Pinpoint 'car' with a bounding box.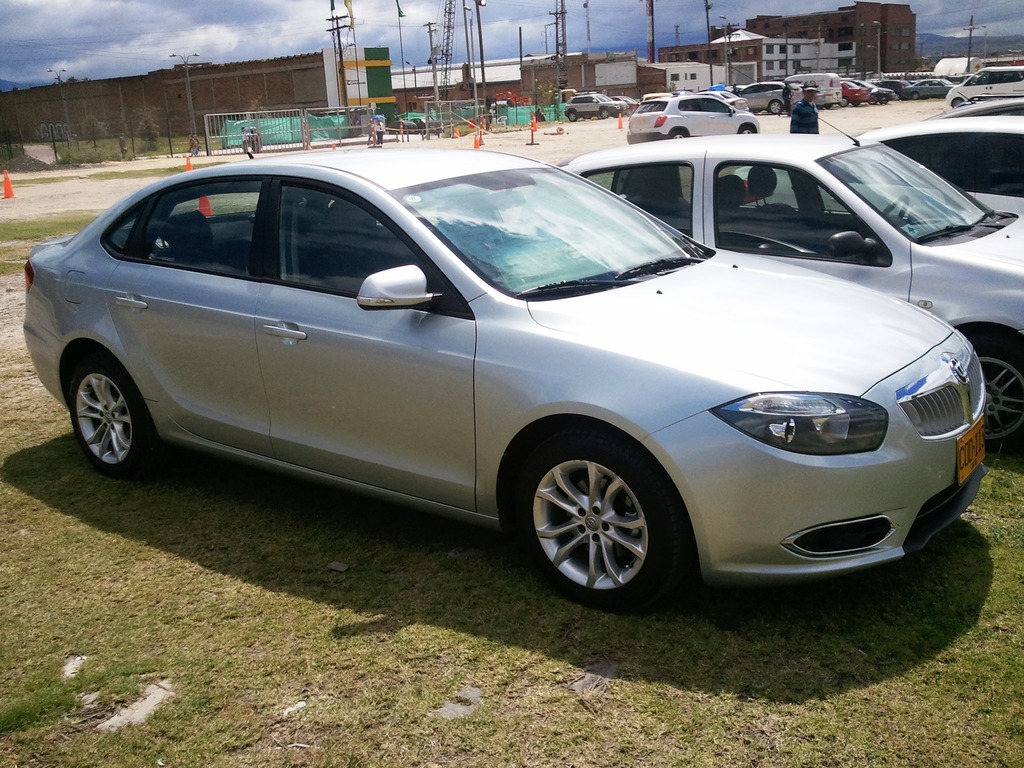
831,79,868,108.
